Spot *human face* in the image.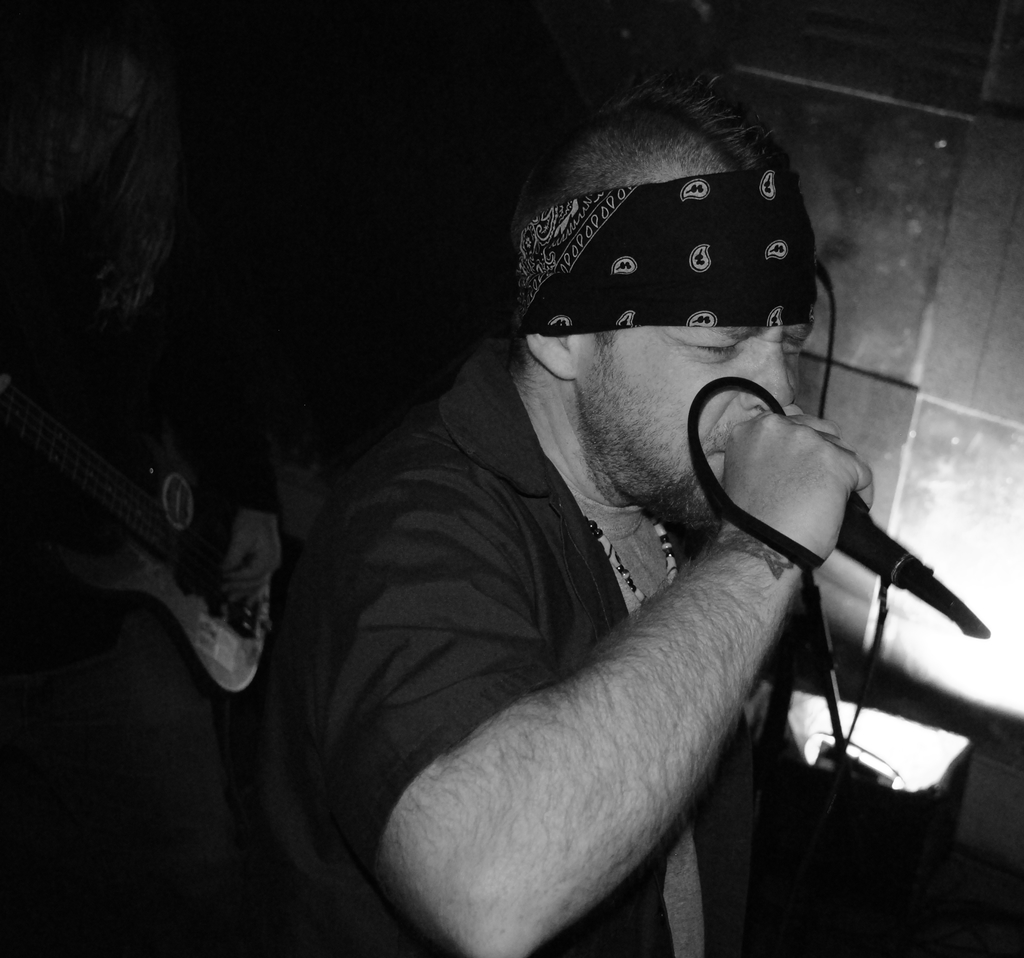
*human face* found at x1=575, y1=188, x2=818, y2=537.
